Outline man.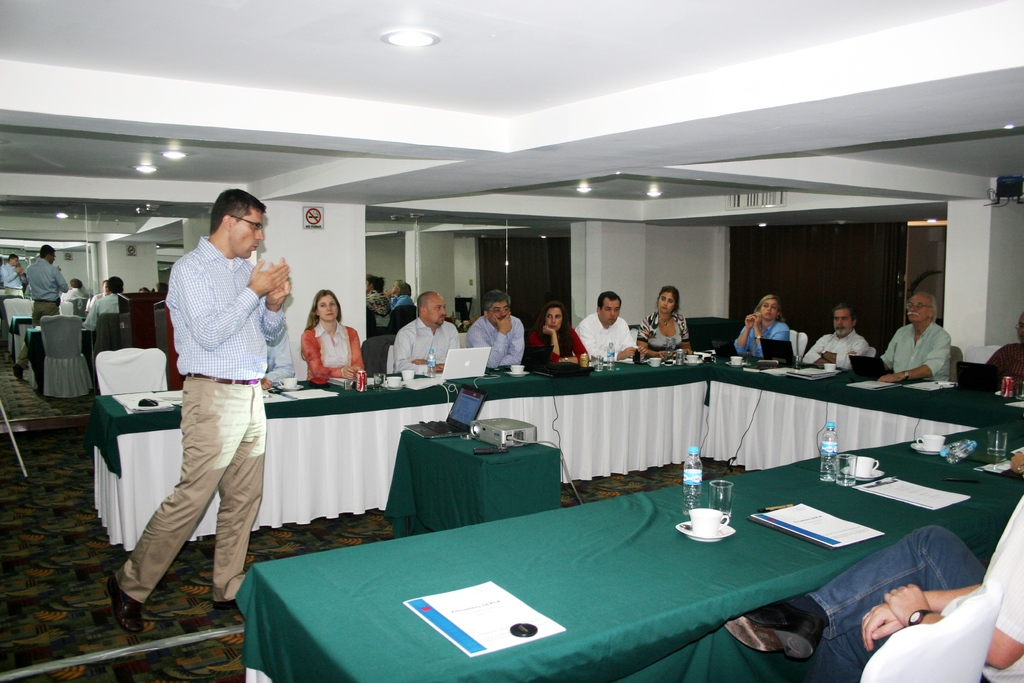
Outline: box=[393, 292, 465, 377].
